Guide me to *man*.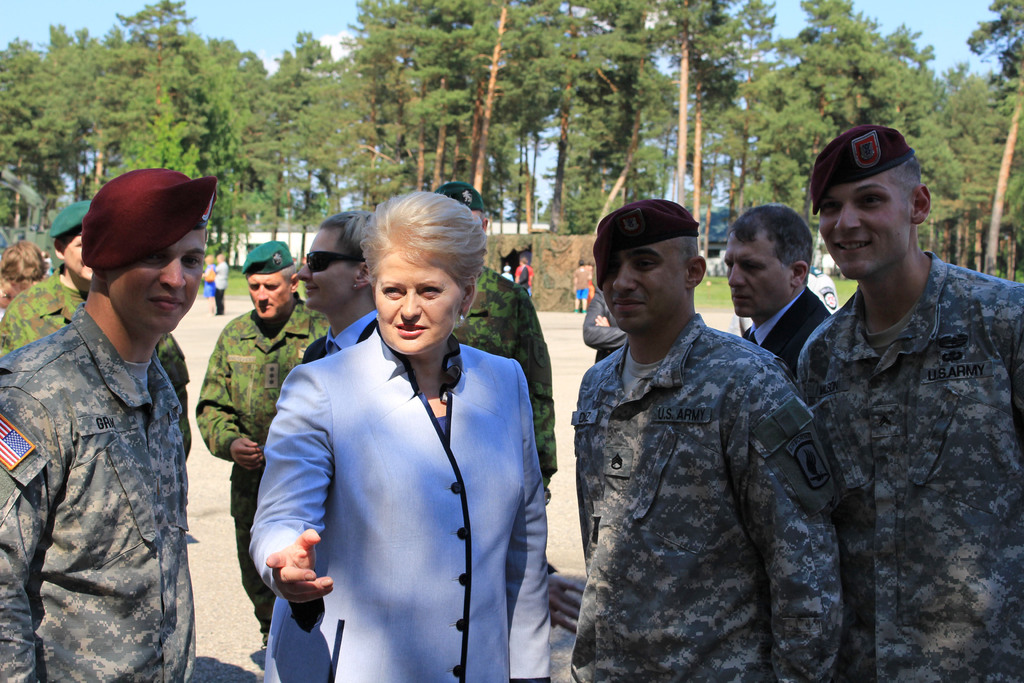
Guidance: 570:258:593:314.
